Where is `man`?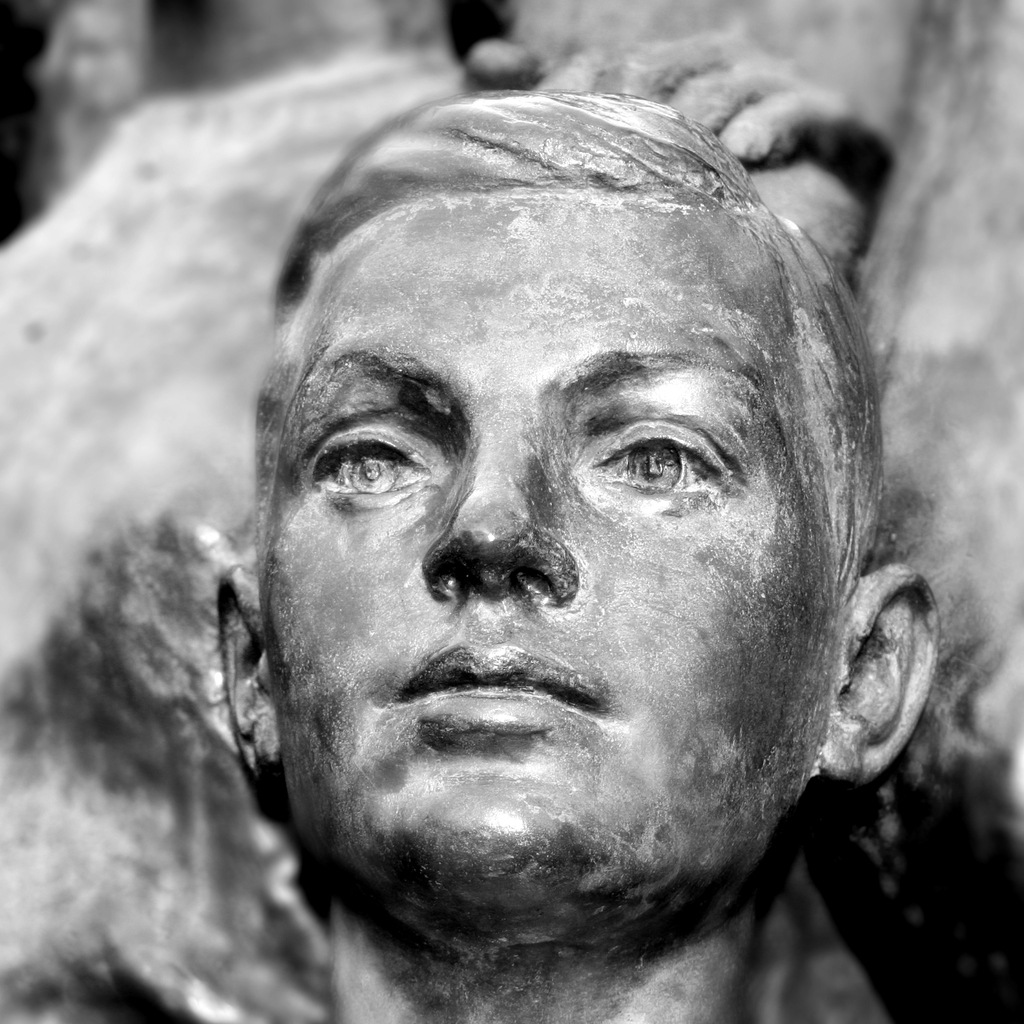
rect(212, 83, 934, 1023).
